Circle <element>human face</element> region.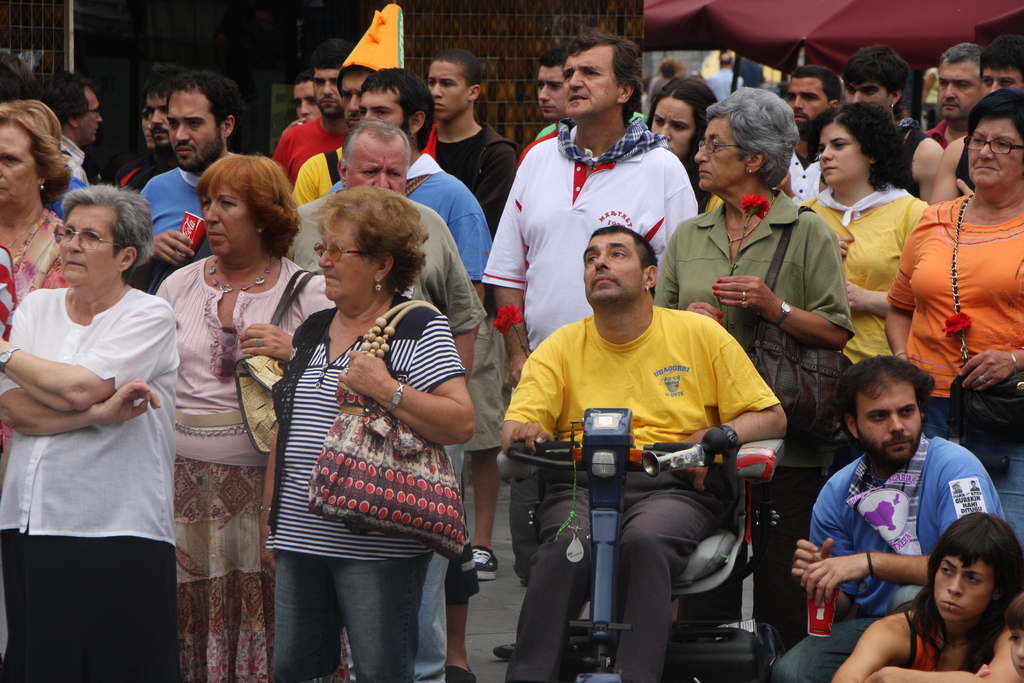
Region: [left=822, top=126, right=868, bottom=181].
